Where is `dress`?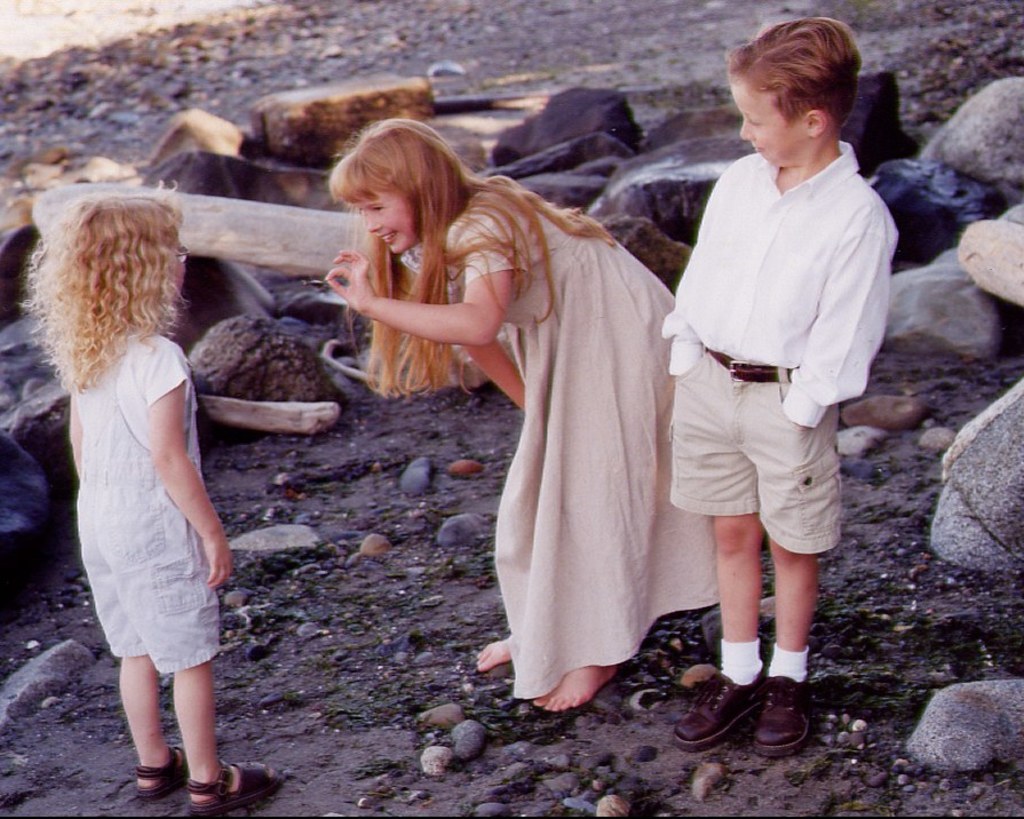
(left=399, top=190, right=721, bottom=699).
